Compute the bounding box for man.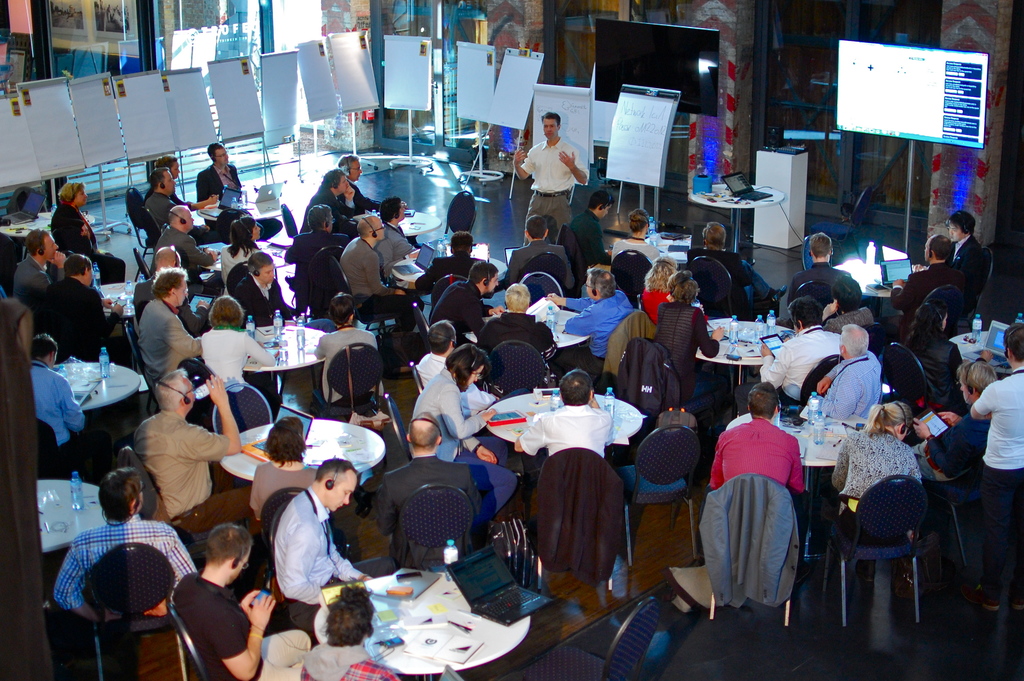
bbox=[513, 368, 614, 481].
